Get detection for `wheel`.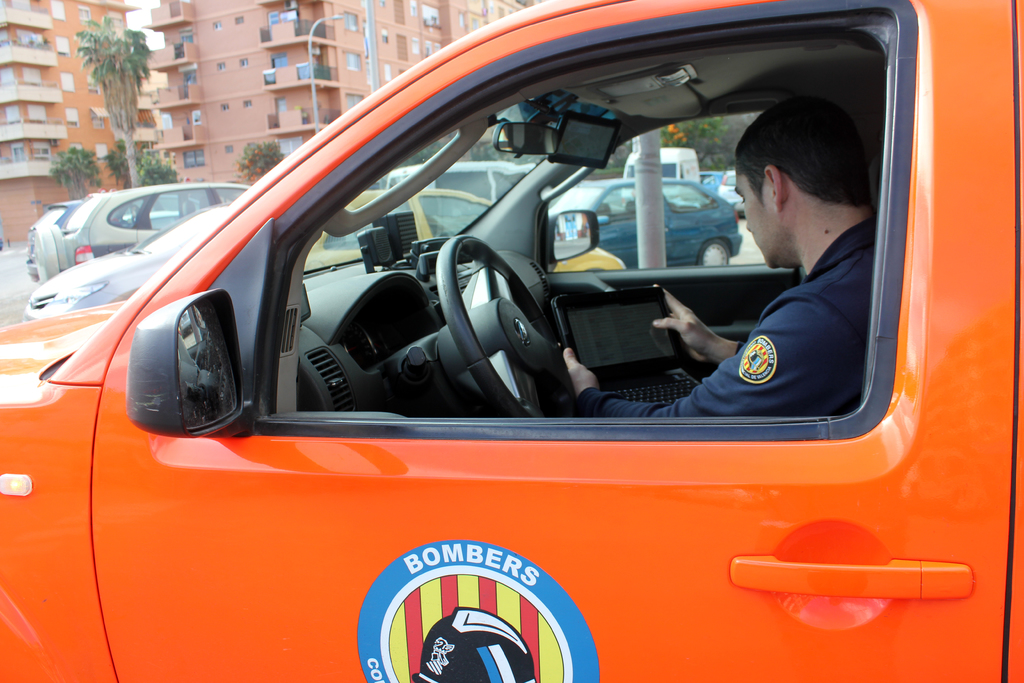
Detection: <box>436,236,557,418</box>.
